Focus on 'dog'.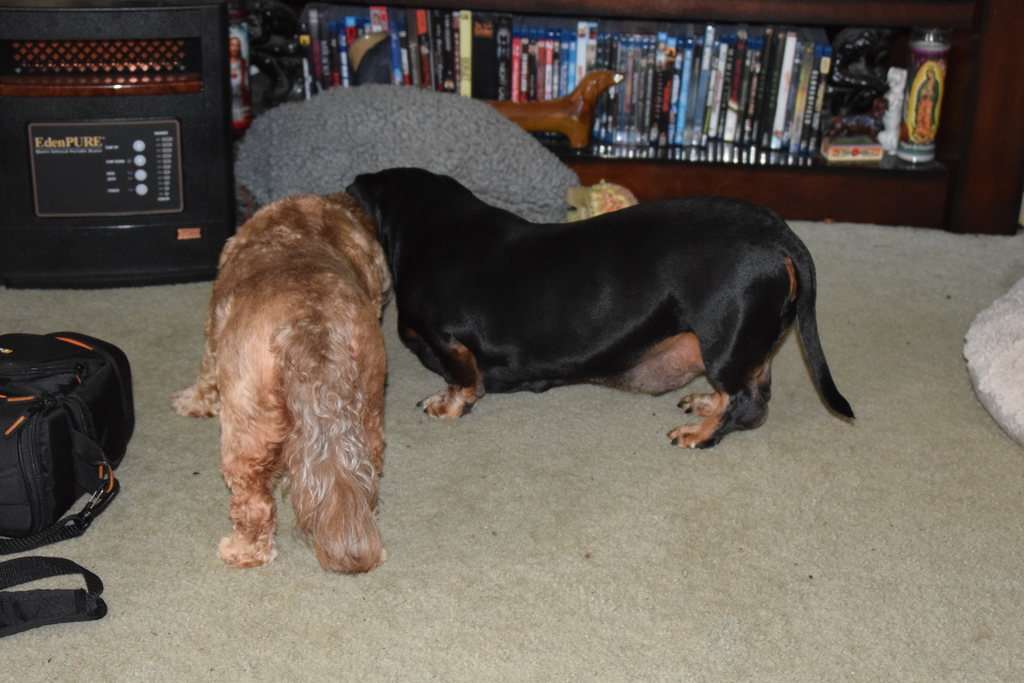
Focused at 351:160:853:454.
